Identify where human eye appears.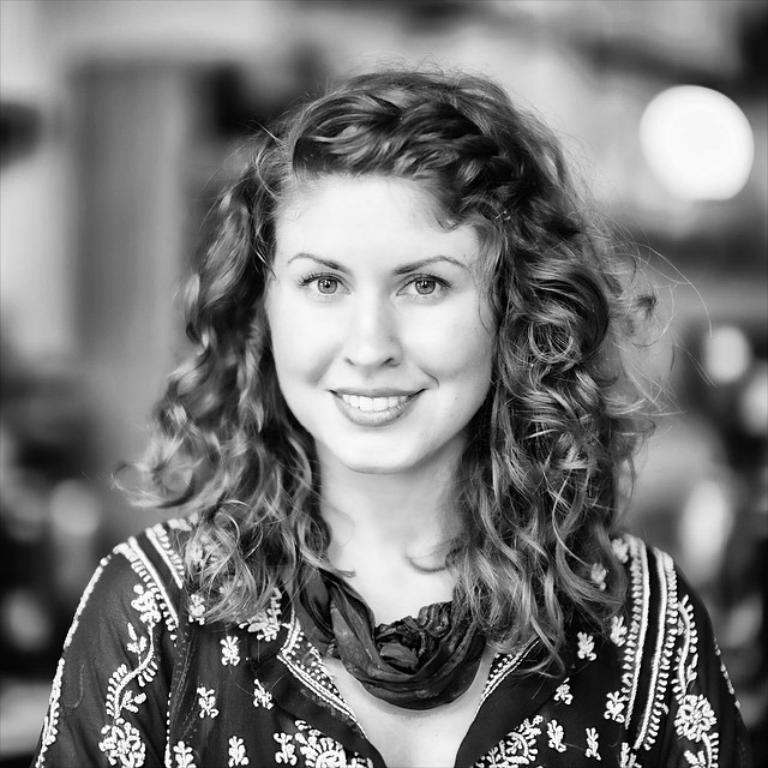
Appears at {"x1": 392, "y1": 268, "x2": 457, "y2": 310}.
